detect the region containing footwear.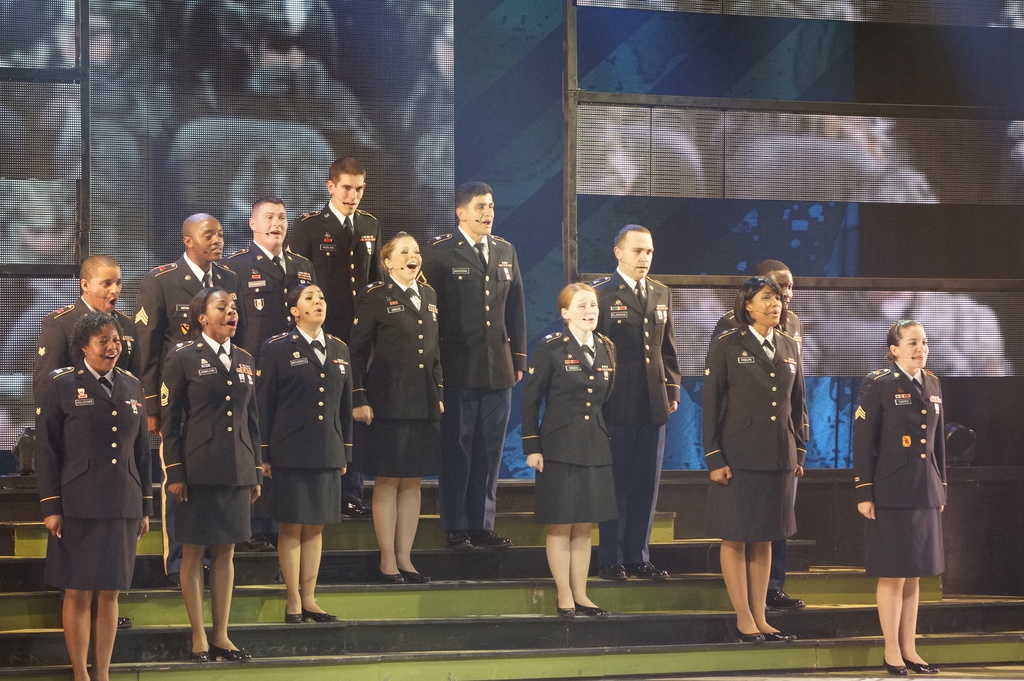
crop(607, 561, 622, 584).
